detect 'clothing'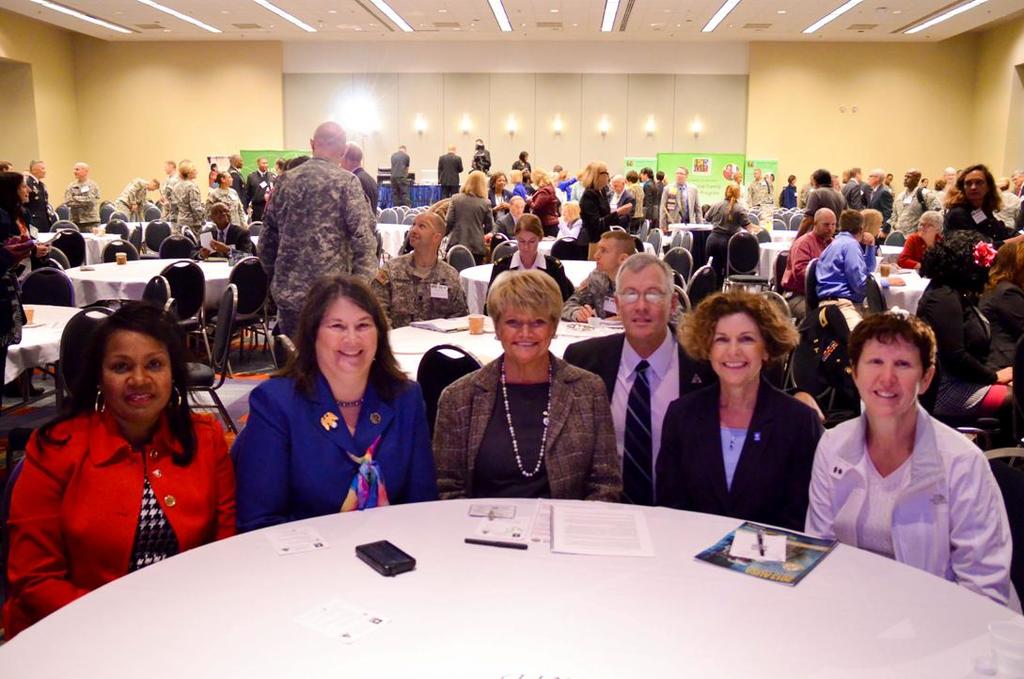
BBox(871, 185, 890, 232)
